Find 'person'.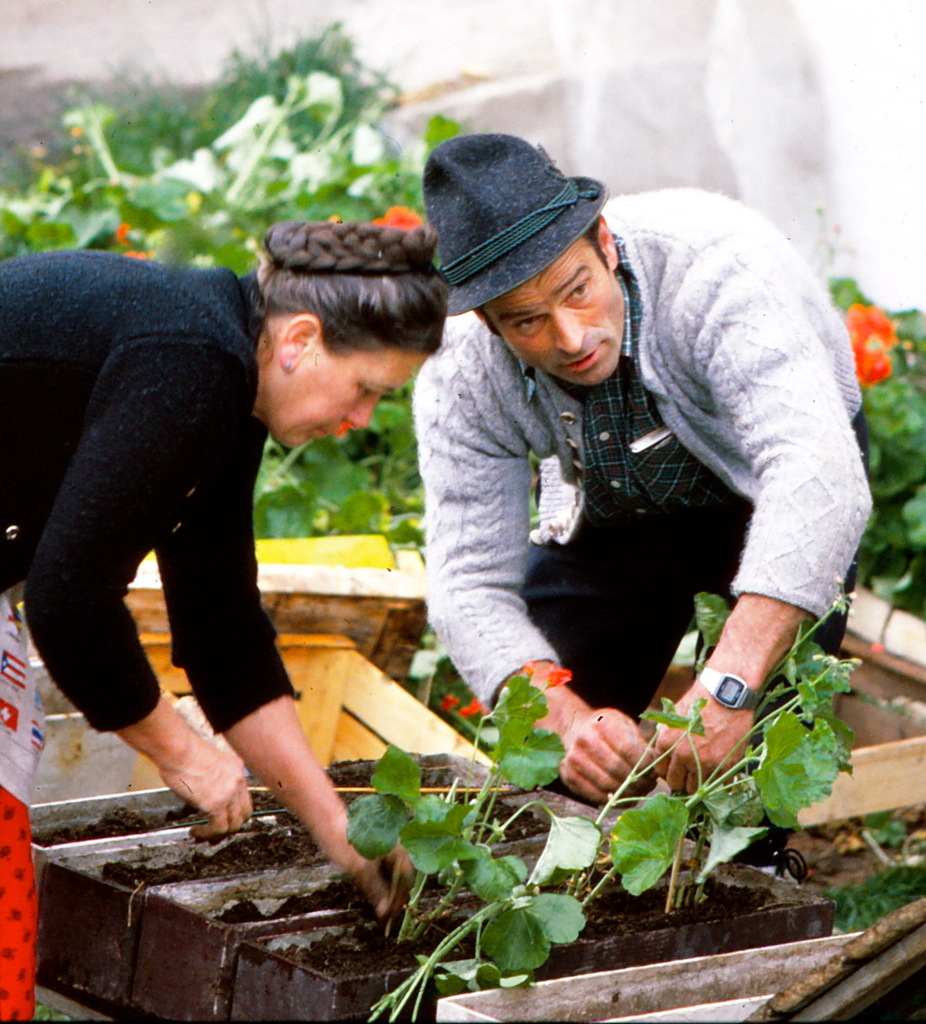
bbox=(408, 131, 869, 801).
